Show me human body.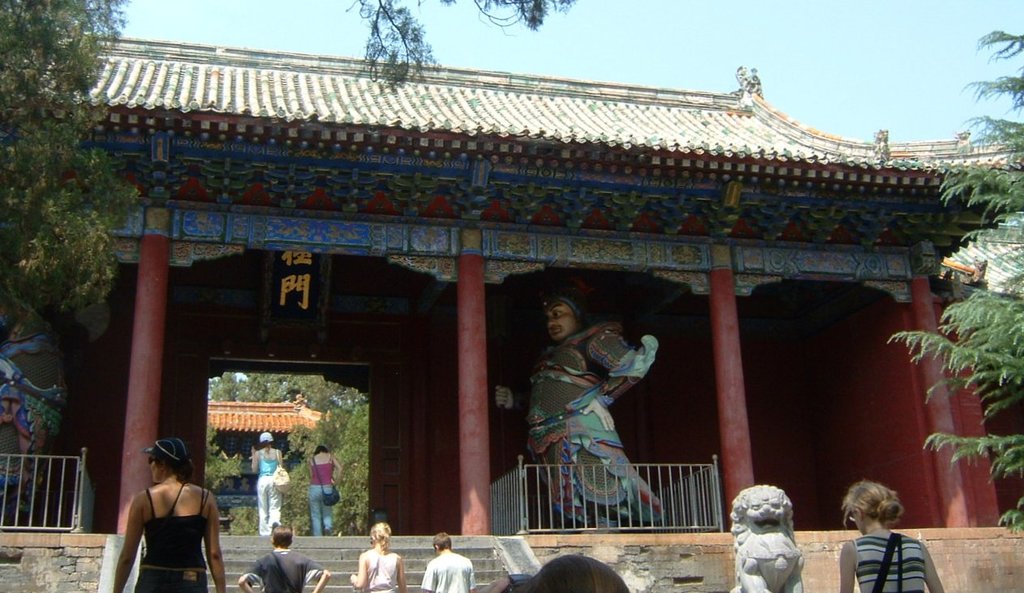
human body is here: x1=479 y1=538 x2=627 y2=590.
